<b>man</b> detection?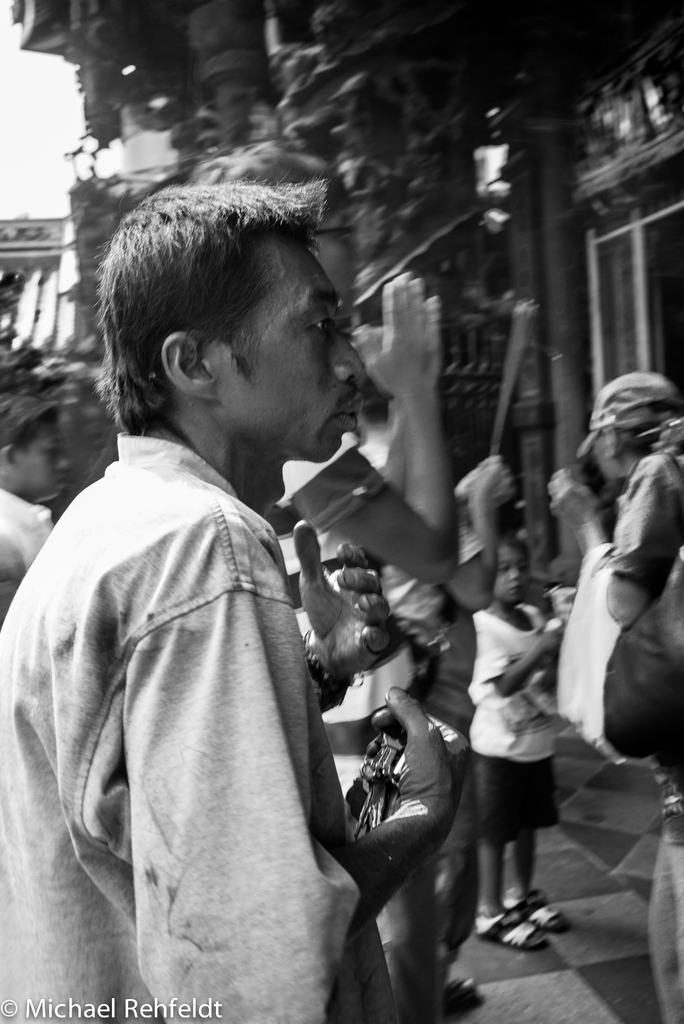
box(0, 181, 476, 1023)
